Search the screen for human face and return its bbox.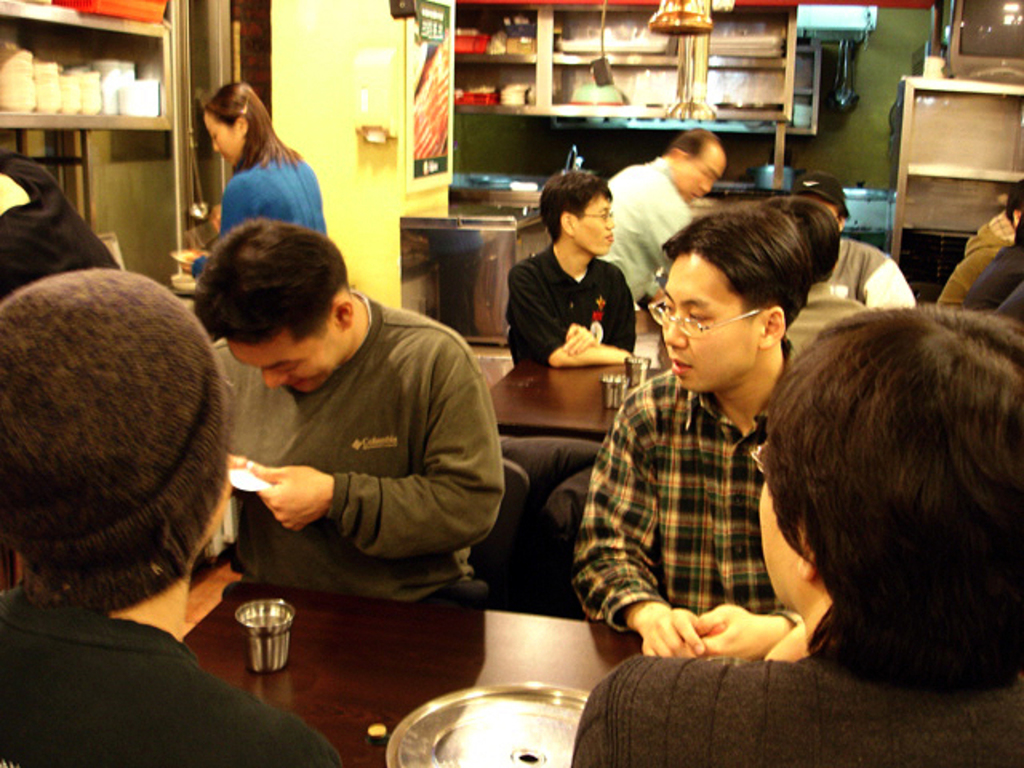
Found: (x1=570, y1=194, x2=616, y2=253).
